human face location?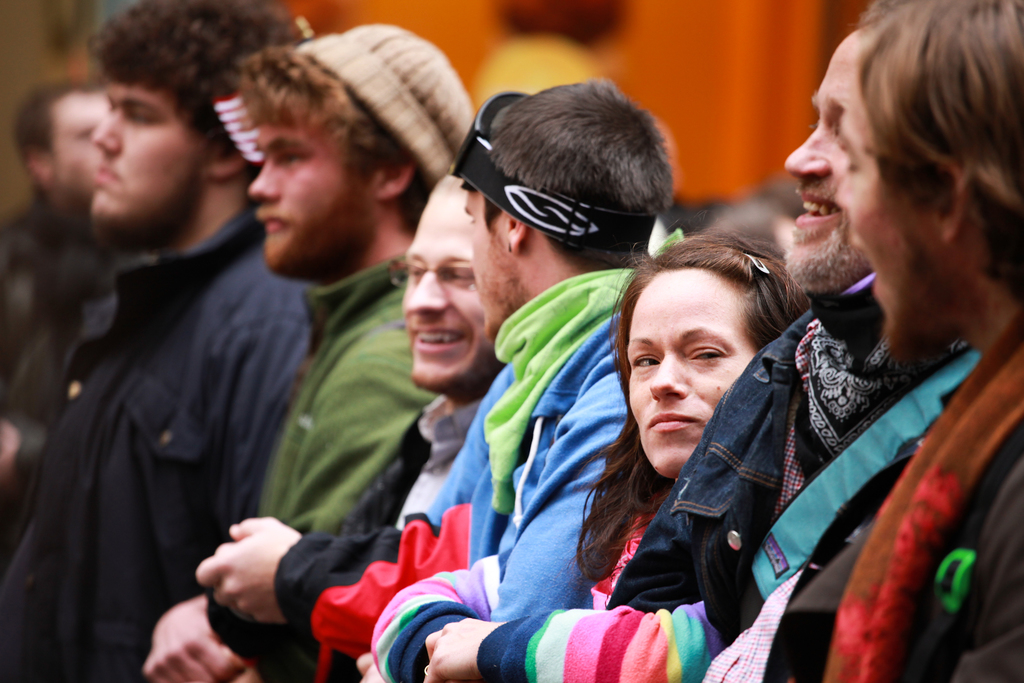
locate(246, 114, 375, 273)
